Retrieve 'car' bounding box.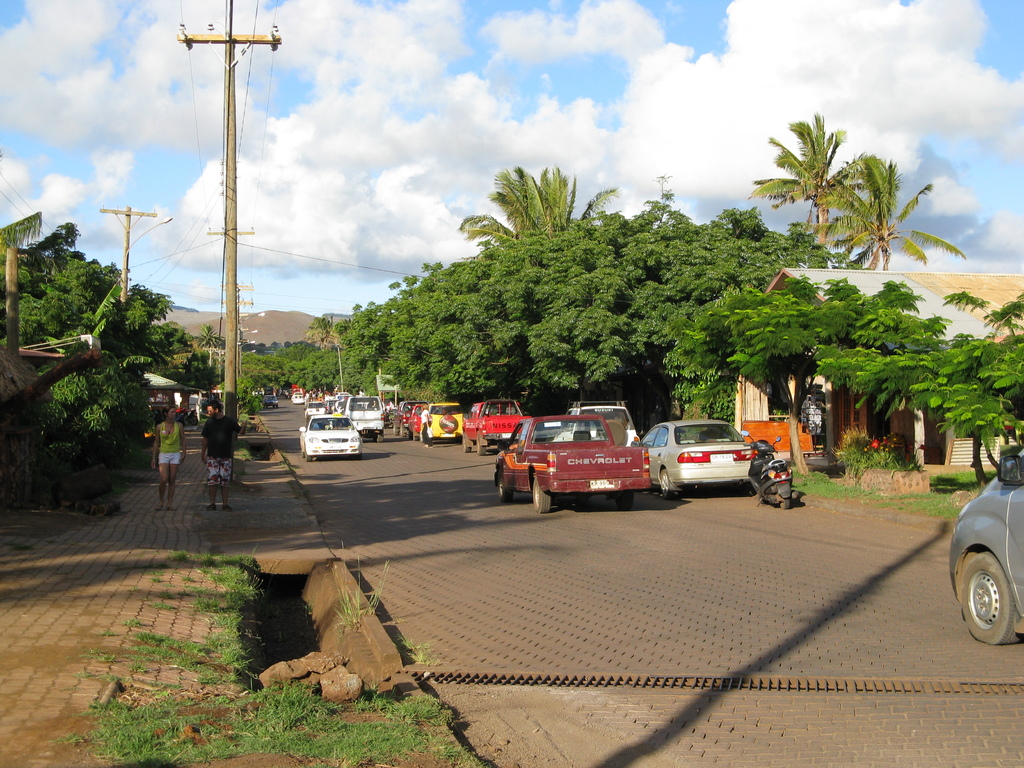
Bounding box: region(943, 431, 1023, 646).
